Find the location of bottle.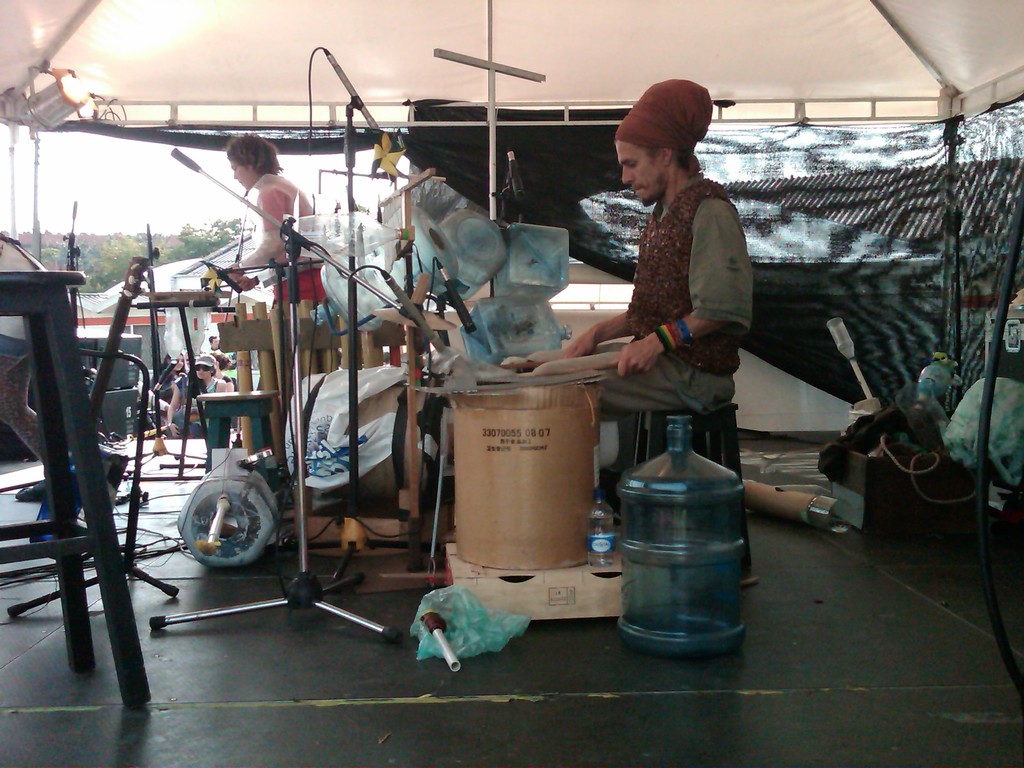
Location: bbox=[164, 307, 191, 363].
